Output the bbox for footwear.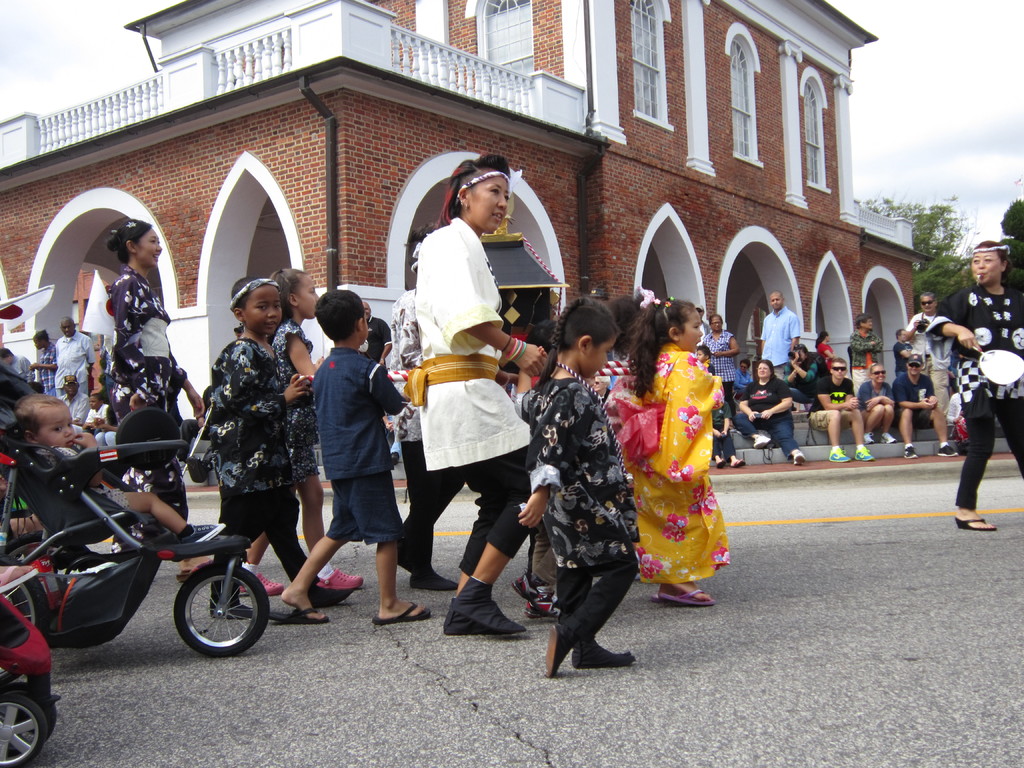
904, 448, 916, 458.
